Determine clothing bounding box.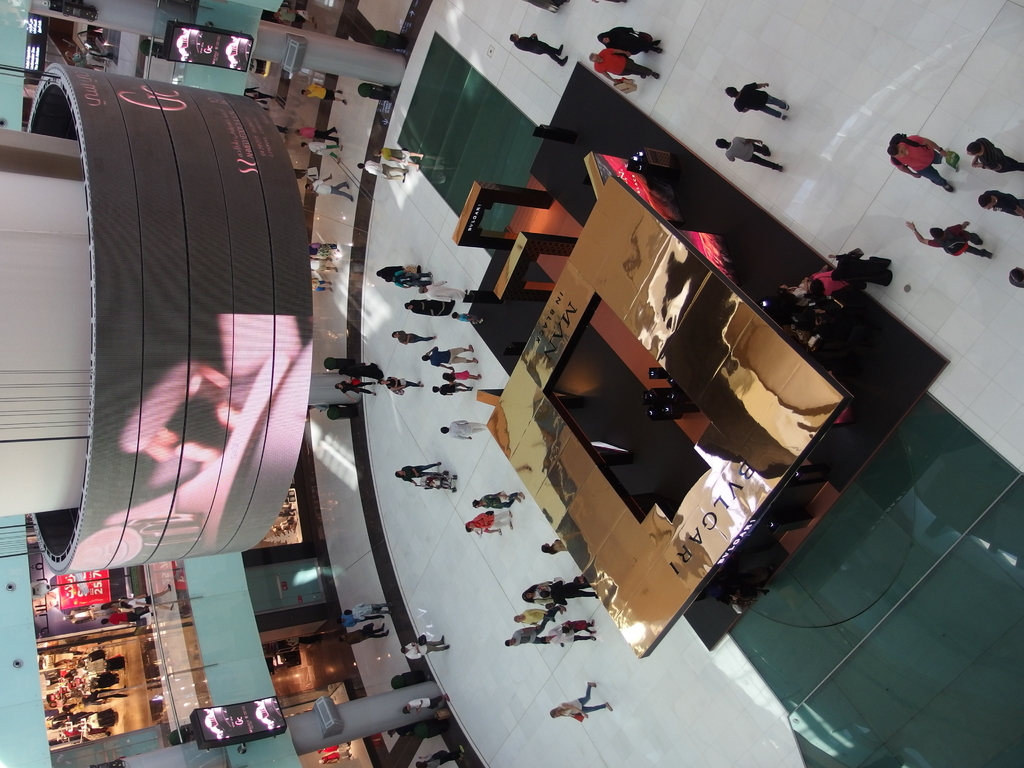
Determined: 386:373:419:396.
